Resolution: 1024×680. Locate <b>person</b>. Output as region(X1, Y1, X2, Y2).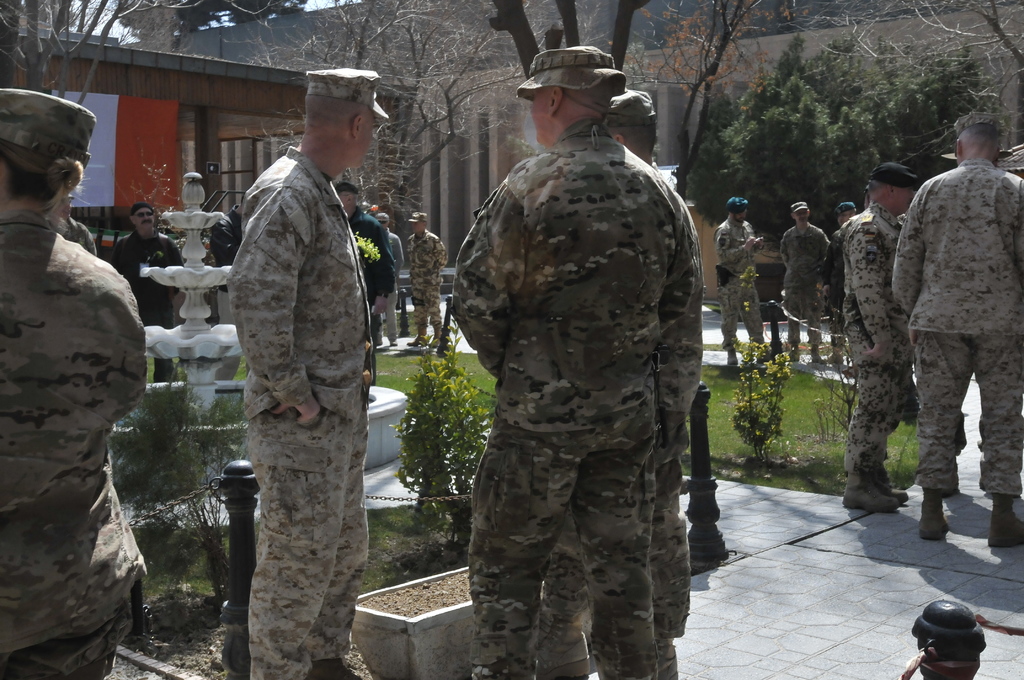
region(371, 211, 406, 355).
